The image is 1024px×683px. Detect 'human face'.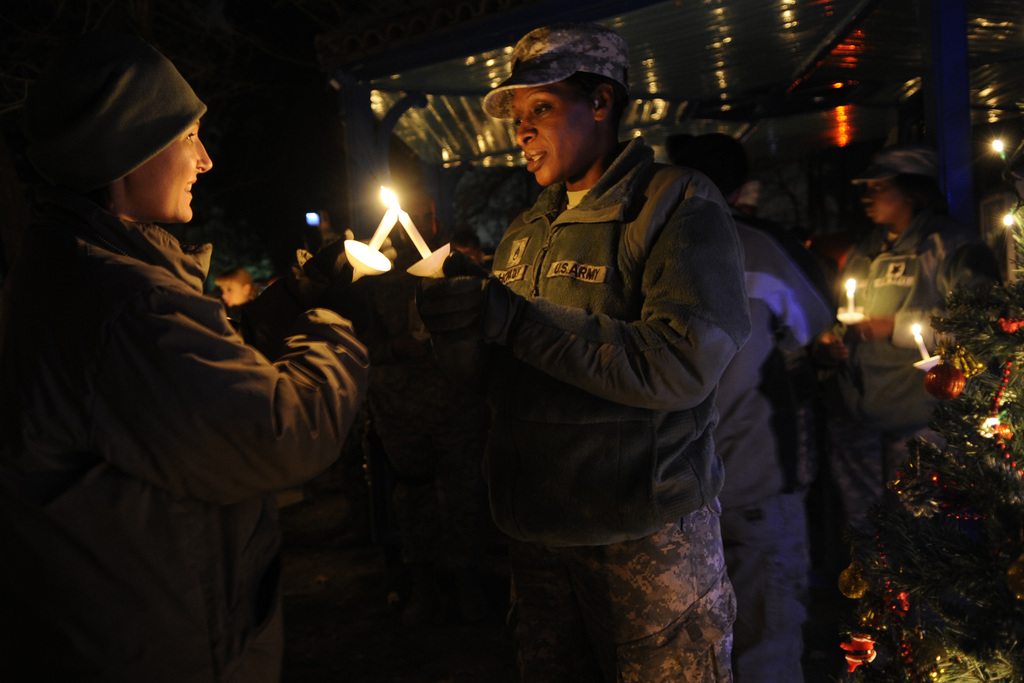
Detection: [513,85,593,188].
